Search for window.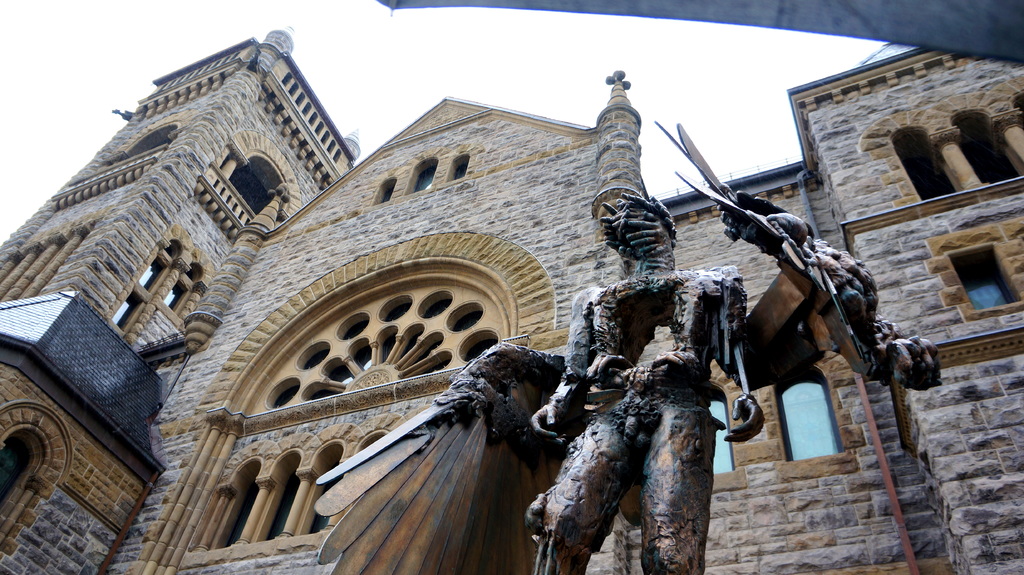
Found at crop(710, 386, 732, 477).
